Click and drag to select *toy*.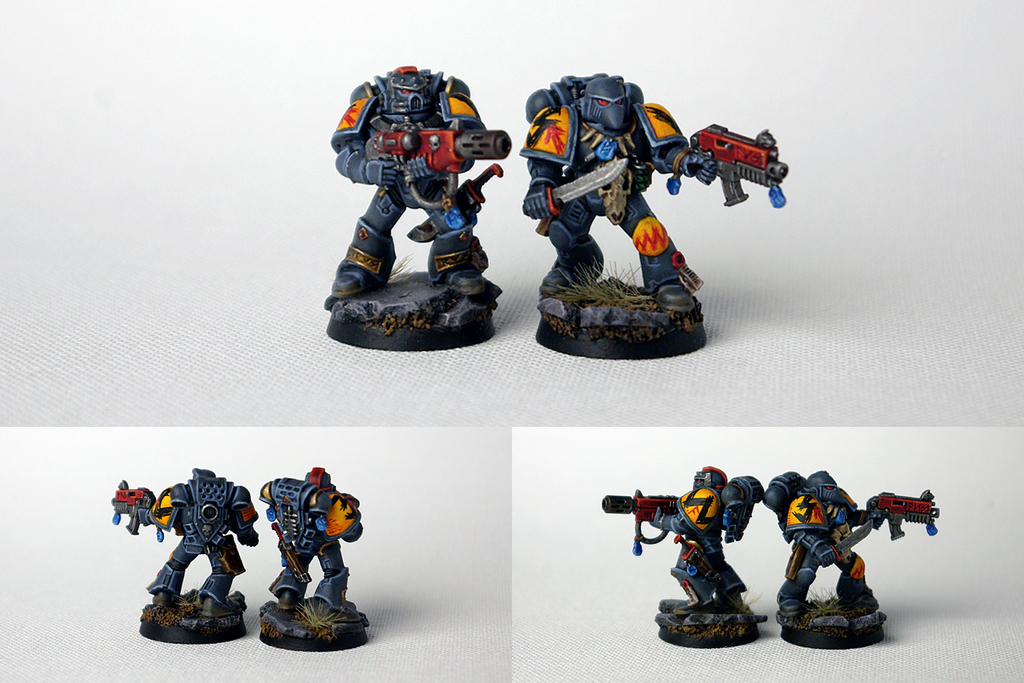
Selection: detection(597, 463, 771, 643).
